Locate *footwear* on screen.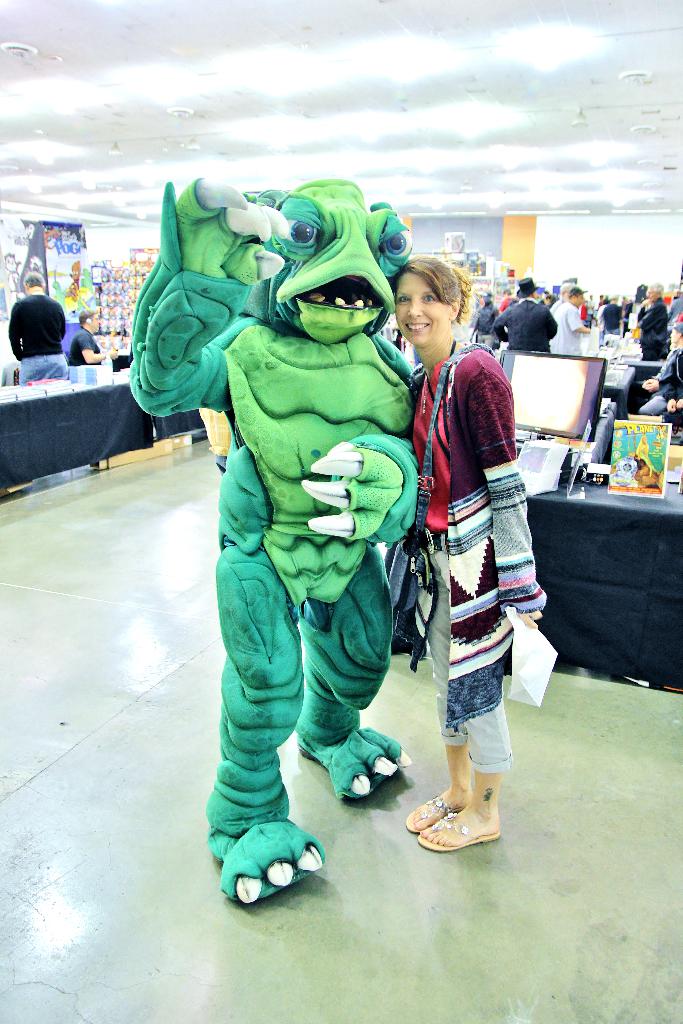
On screen at region(408, 794, 466, 834).
